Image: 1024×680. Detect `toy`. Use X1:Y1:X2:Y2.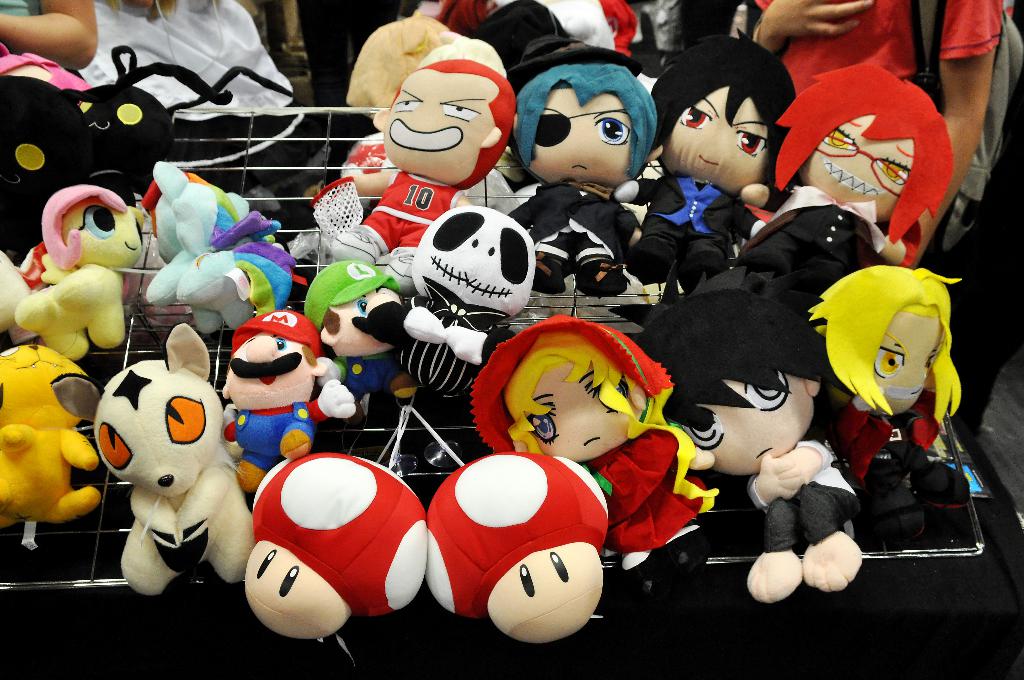
504:41:659:293.
